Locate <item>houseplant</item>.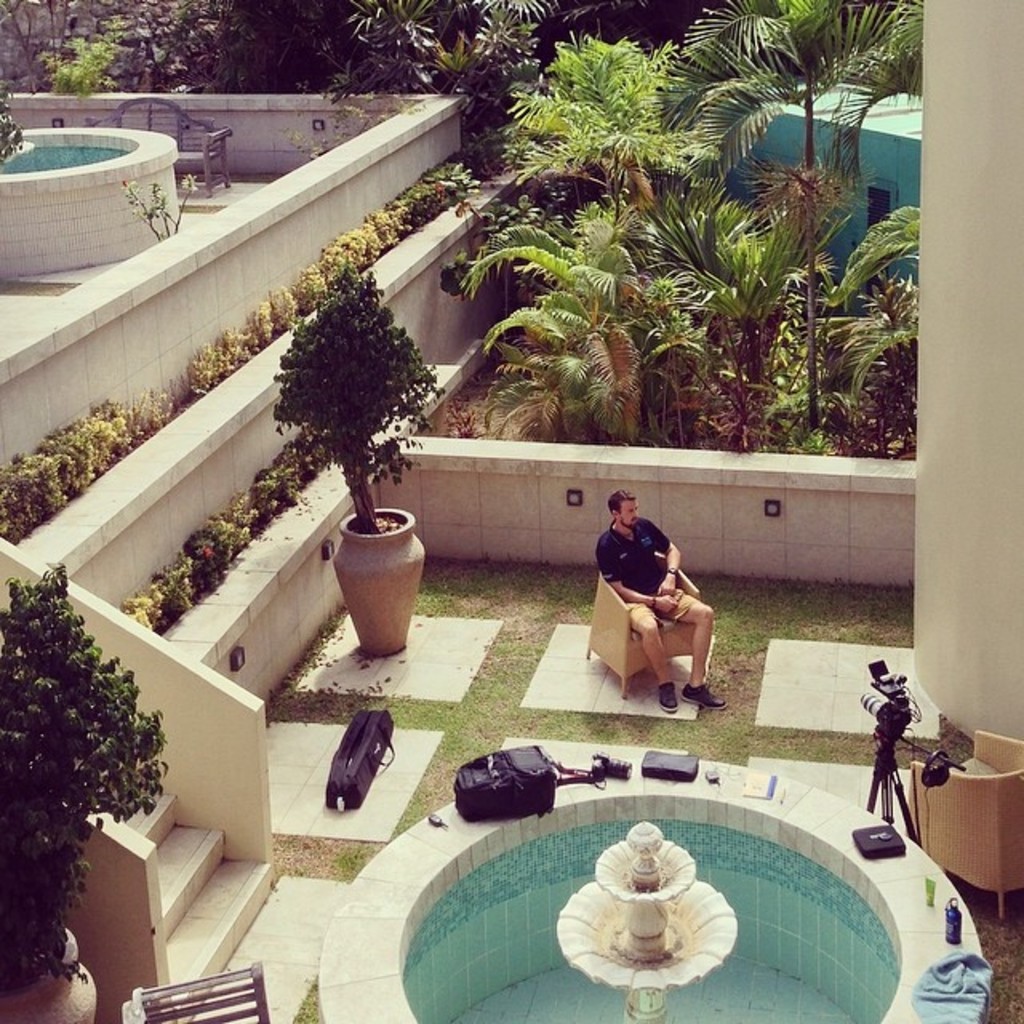
Bounding box: <region>264, 256, 451, 661</region>.
